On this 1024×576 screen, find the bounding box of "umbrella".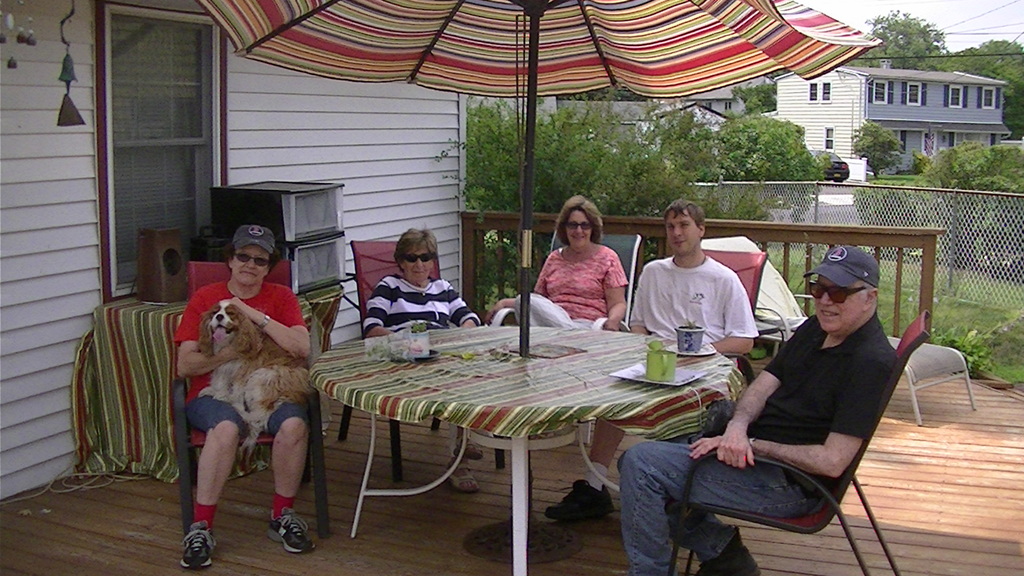
Bounding box: {"x1": 193, "y1": 0, "x2": 884, "y2": 356}.
